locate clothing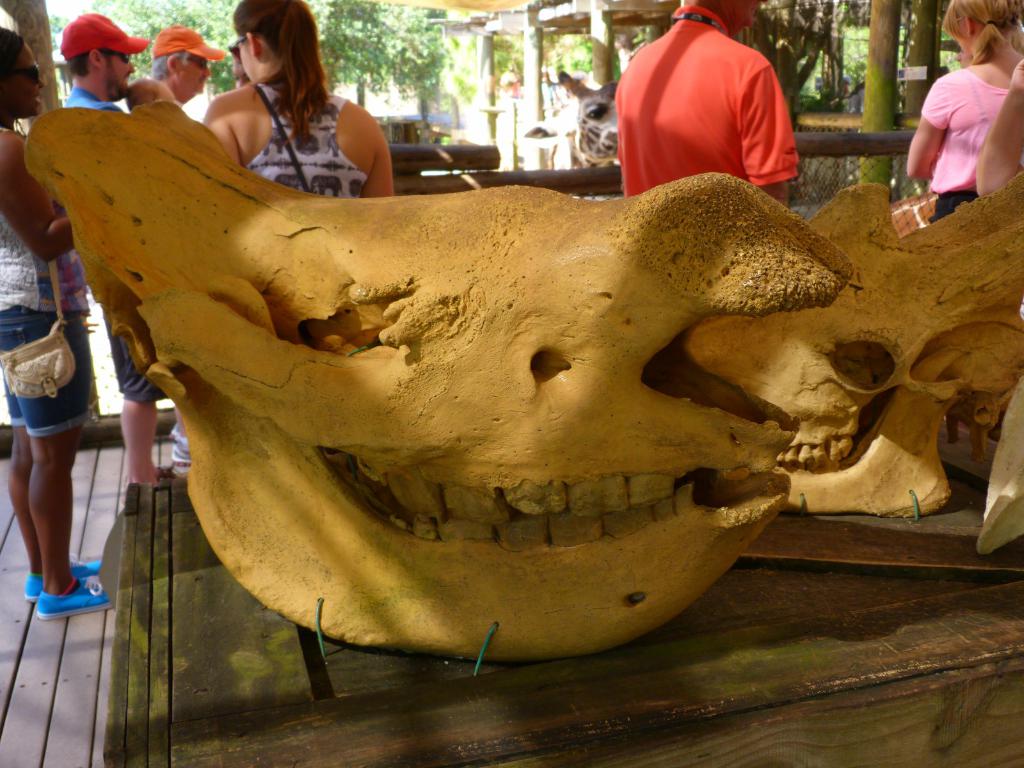
box(251, 77, 371, 214)
